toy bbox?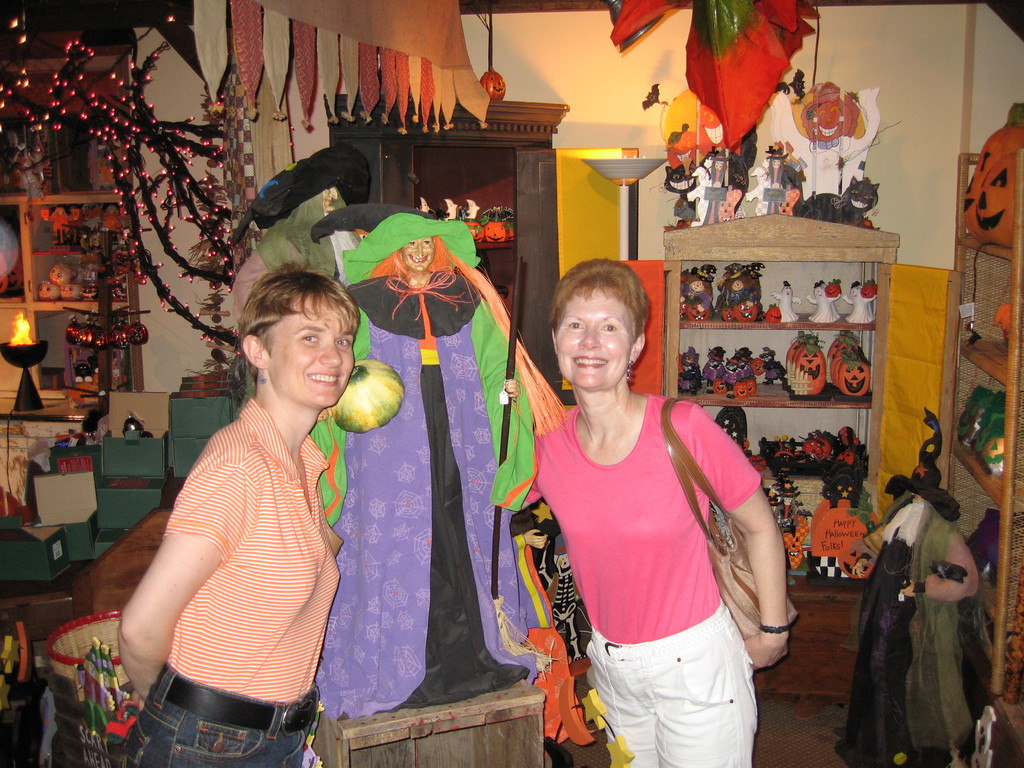
Rect(675, 266, 718, 321)
